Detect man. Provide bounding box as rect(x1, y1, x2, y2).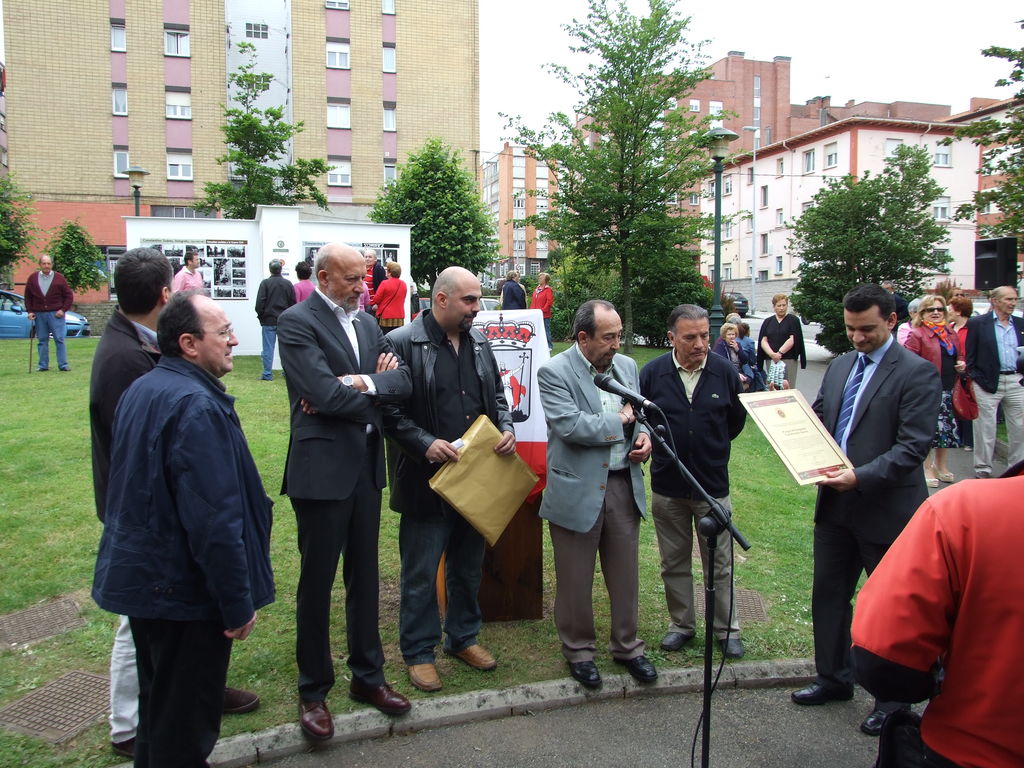
rect(499, 273, 529, 310).
